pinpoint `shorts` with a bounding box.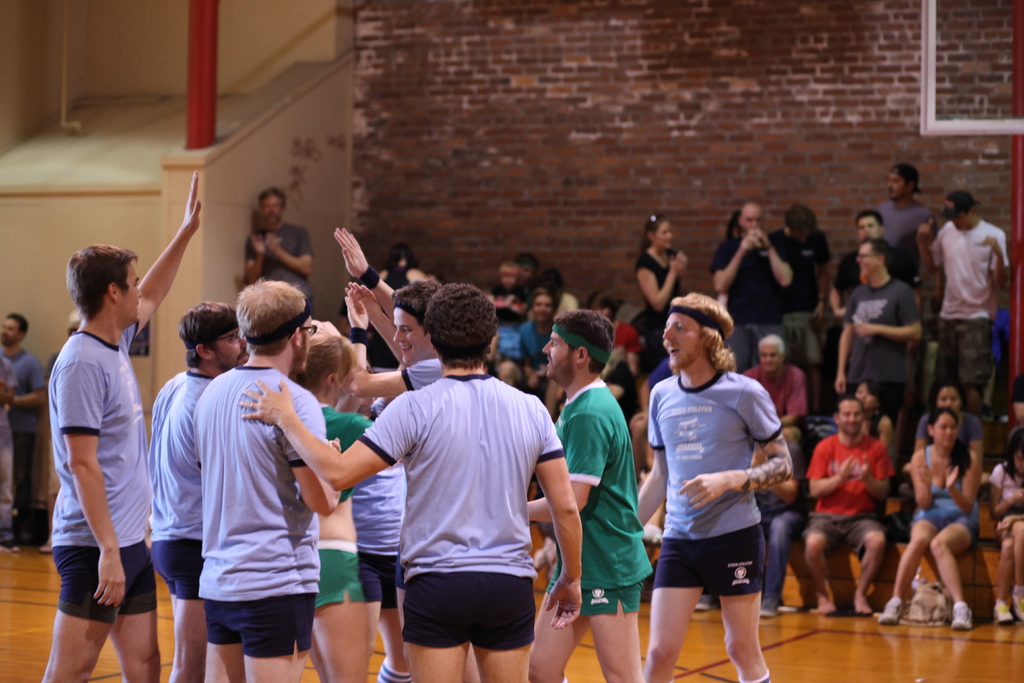
x1=362, y1=548, x2=399, y2=609.
